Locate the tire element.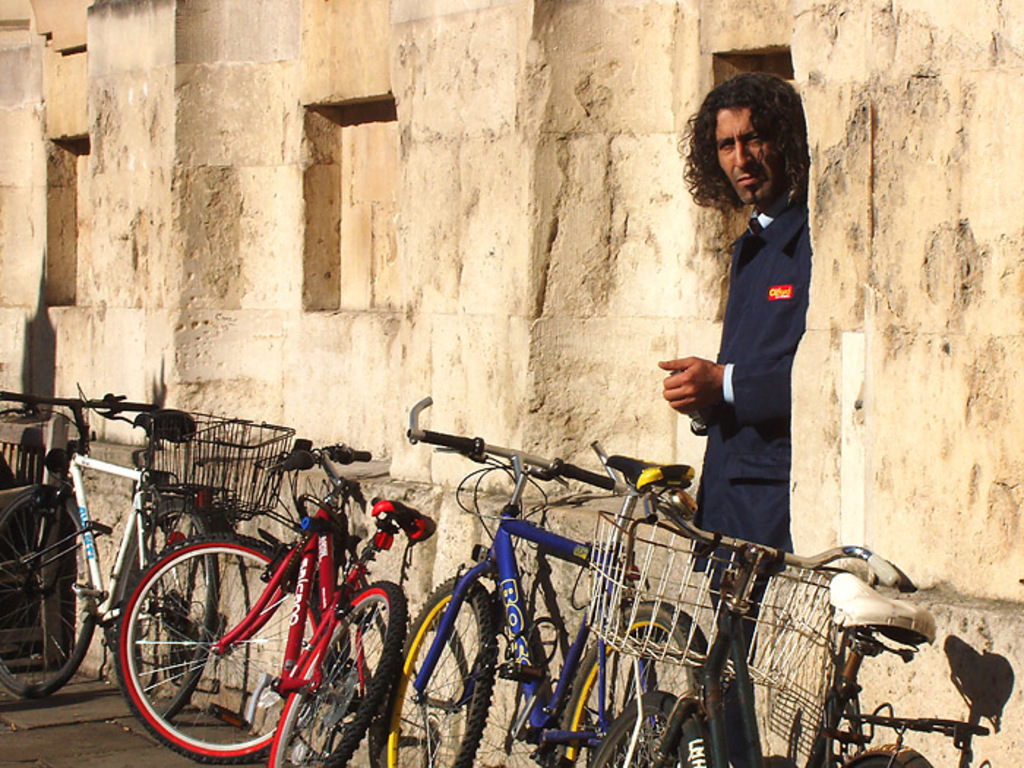
Element bbox: BBox(592, 689, 707, 767).
